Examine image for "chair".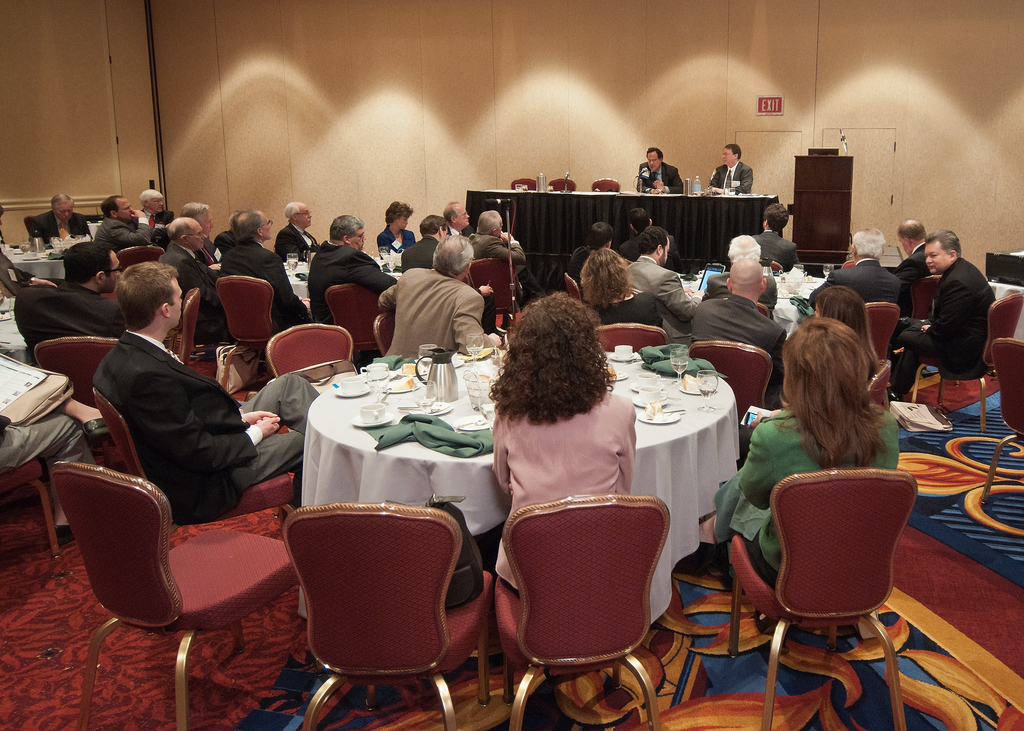
Examination result: select_region(22, 338, 116, 451).
